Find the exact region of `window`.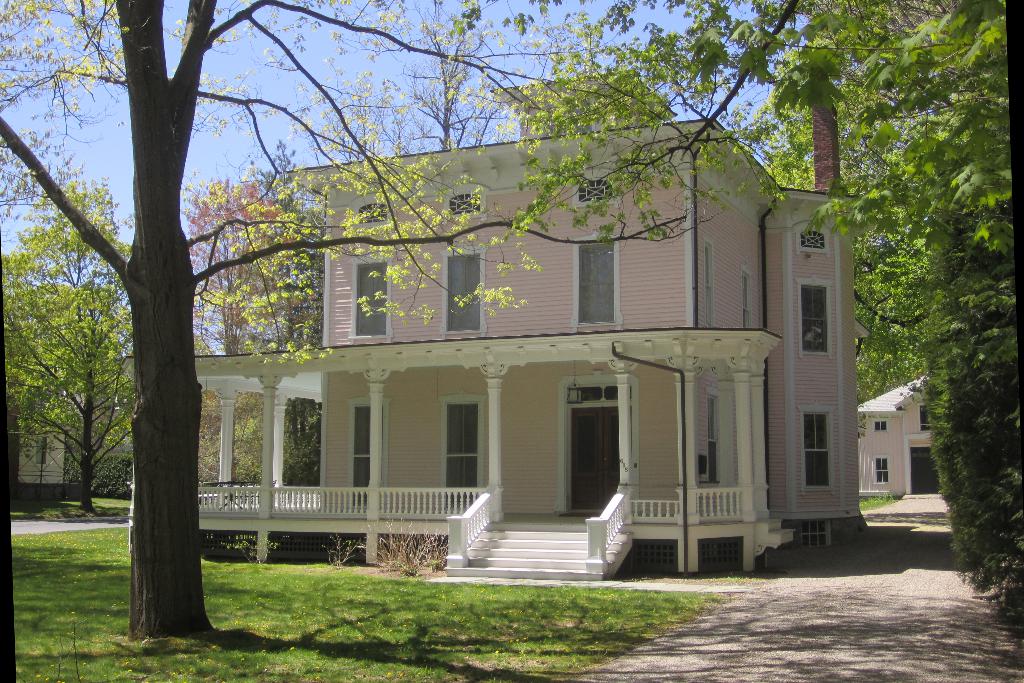
Exact region: [left=698, top=540, right=739, bottom=565].
